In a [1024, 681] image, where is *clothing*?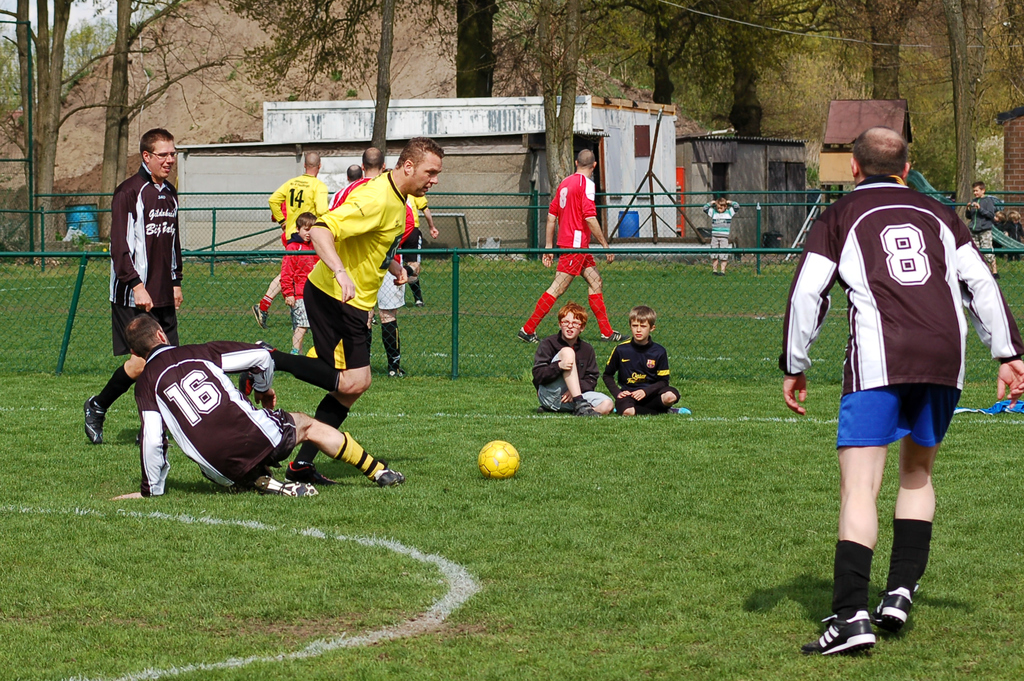
[left=278, top=233, right=323, bottom=331].
